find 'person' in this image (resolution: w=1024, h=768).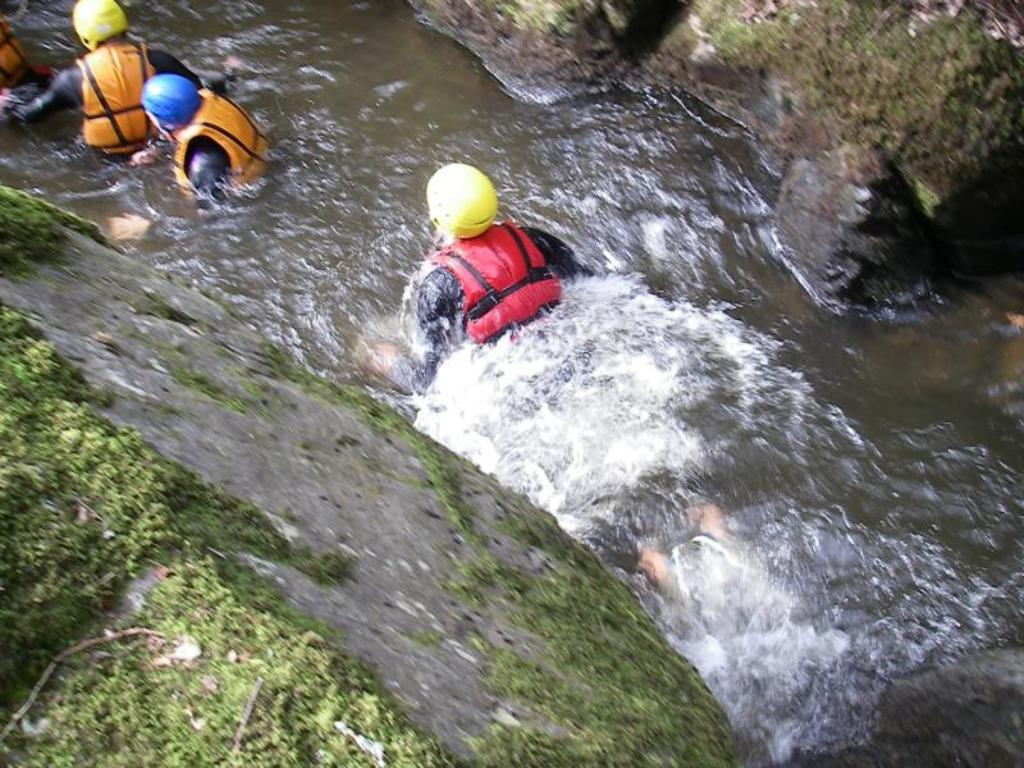
bbox=(101, 77, 282, 248).
